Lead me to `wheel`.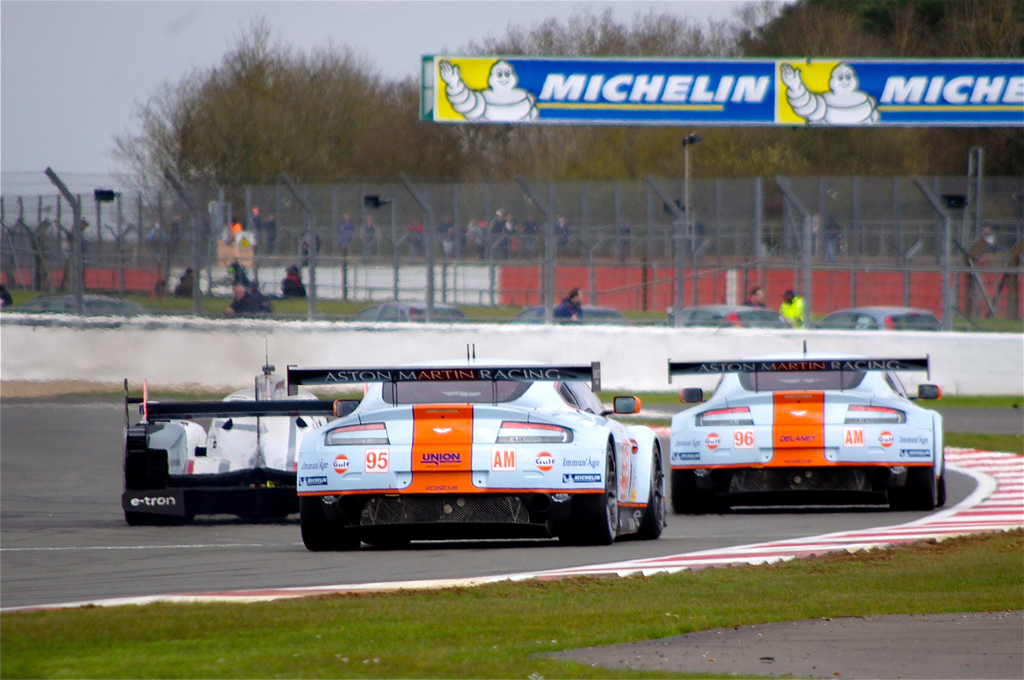
Lead to 124/442/189/526.
